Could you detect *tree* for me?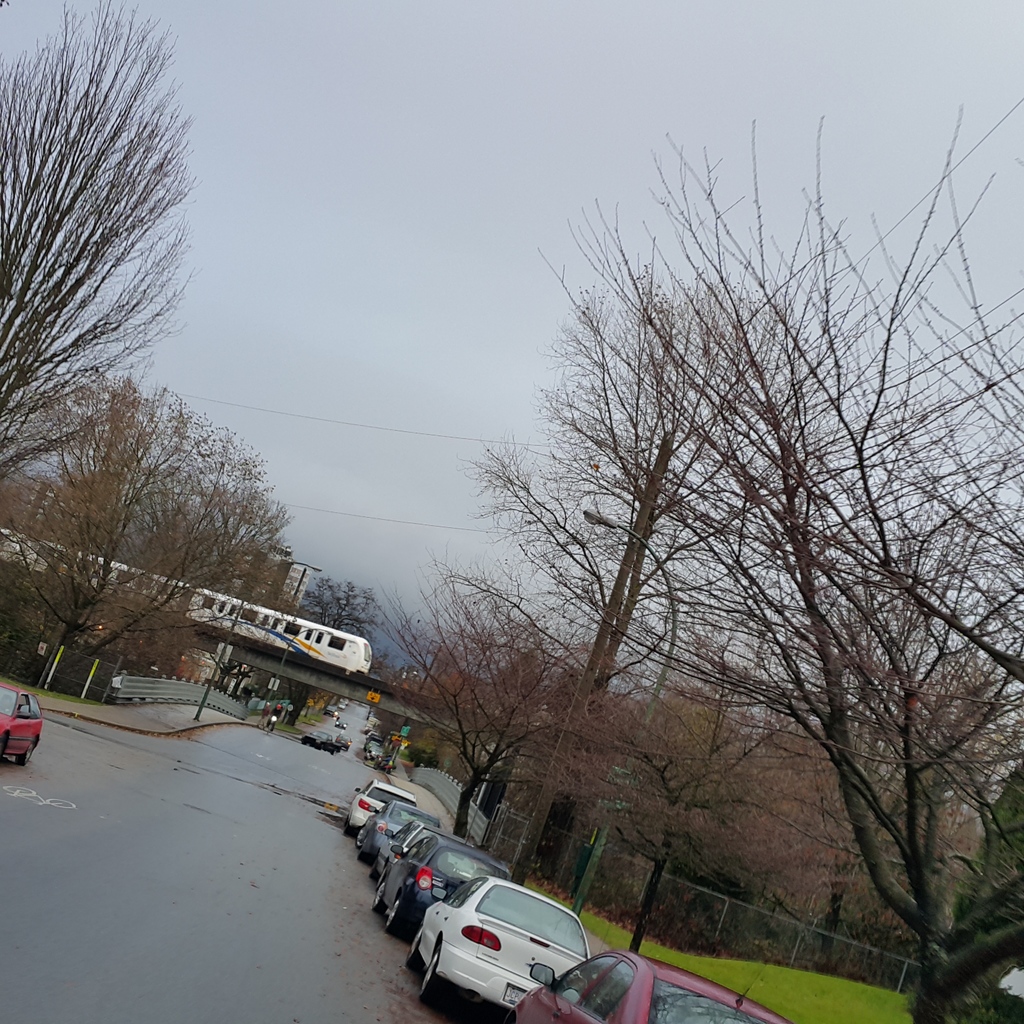
Detection result: 299, 572, 390, 645.
